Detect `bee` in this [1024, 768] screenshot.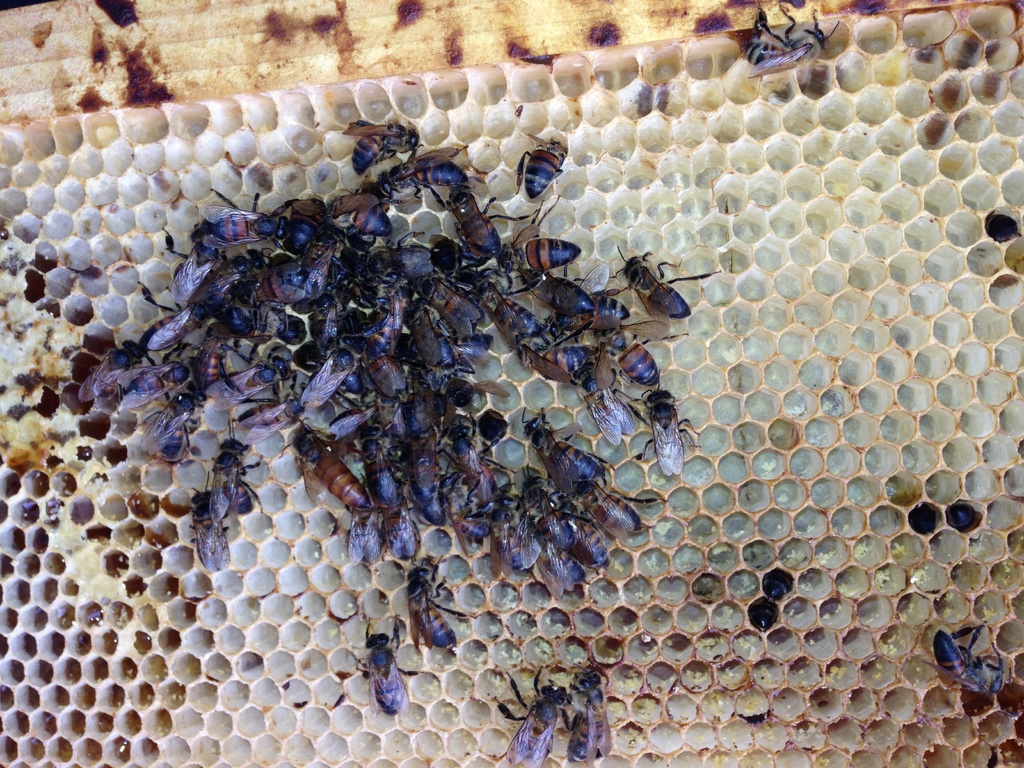
Detection: 403, 561, 465, 655.
